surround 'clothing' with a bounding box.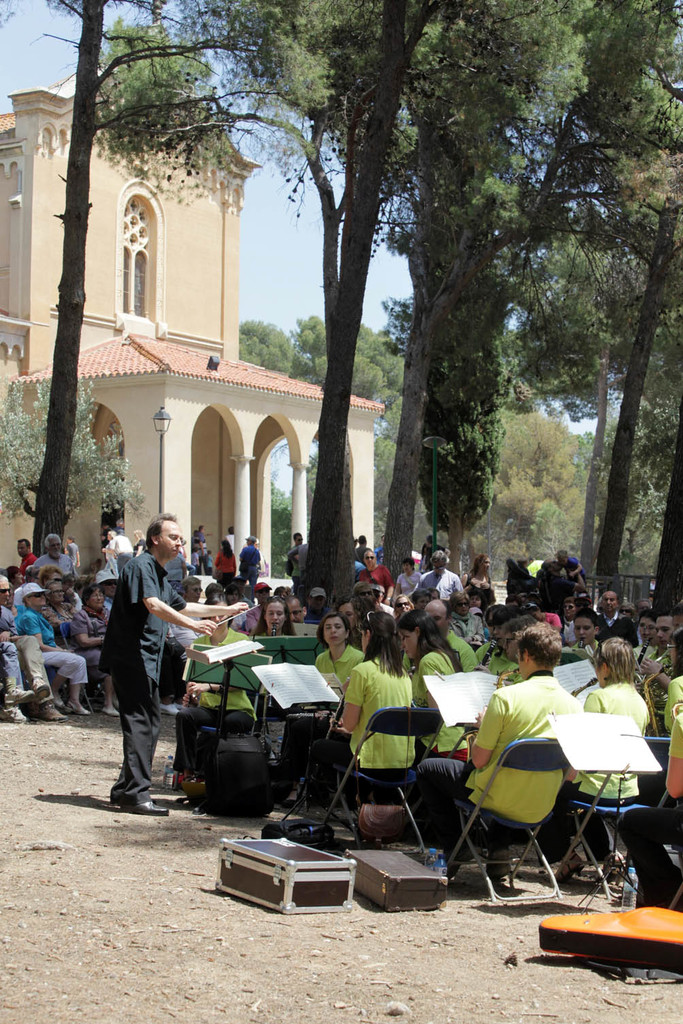
box=[97, 506, 181, 816].
